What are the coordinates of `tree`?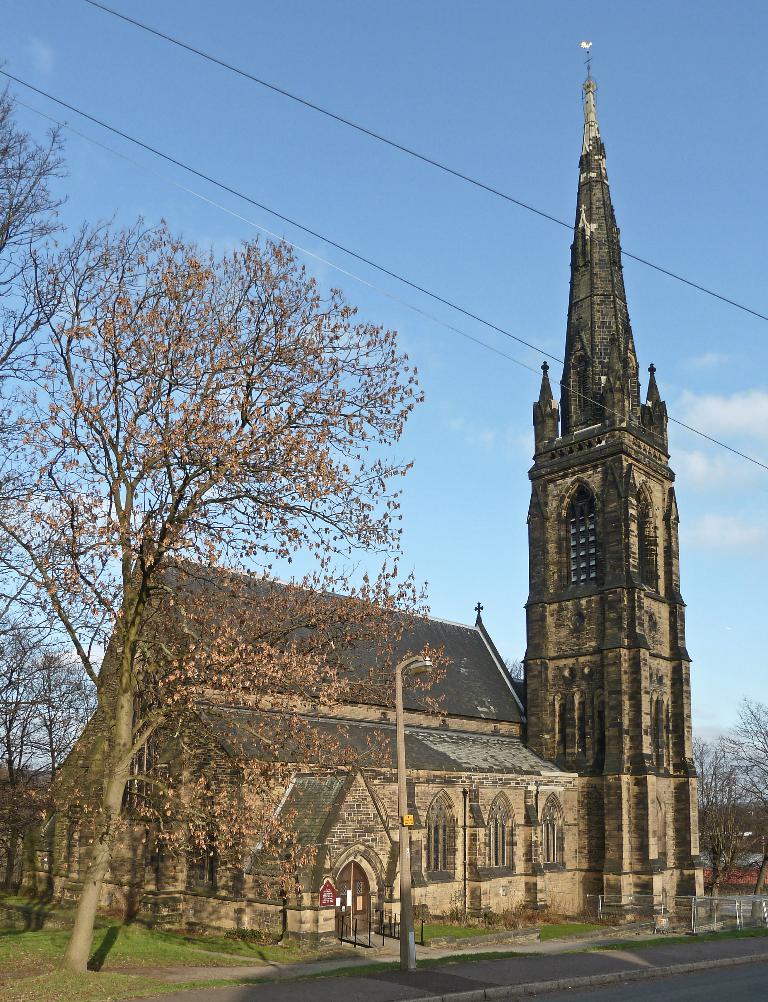
{"left": 690, "top": 736, "right": 759, "bottom": 926}.
